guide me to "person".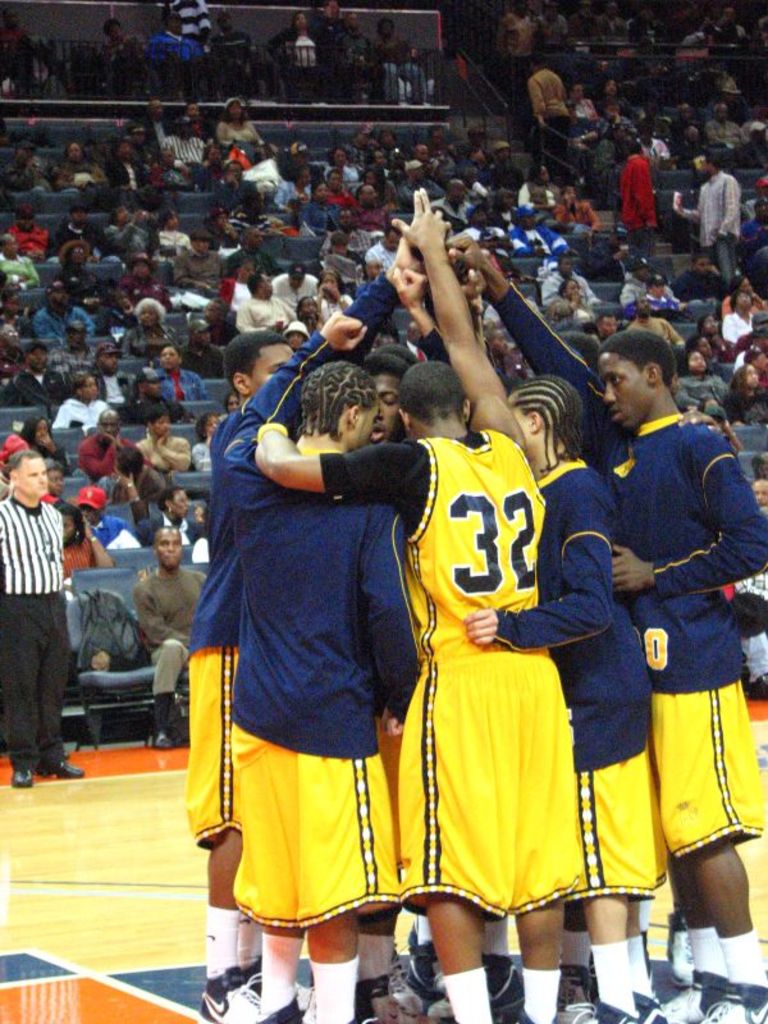
Guidance: box=[0, 451, 79, 788].
